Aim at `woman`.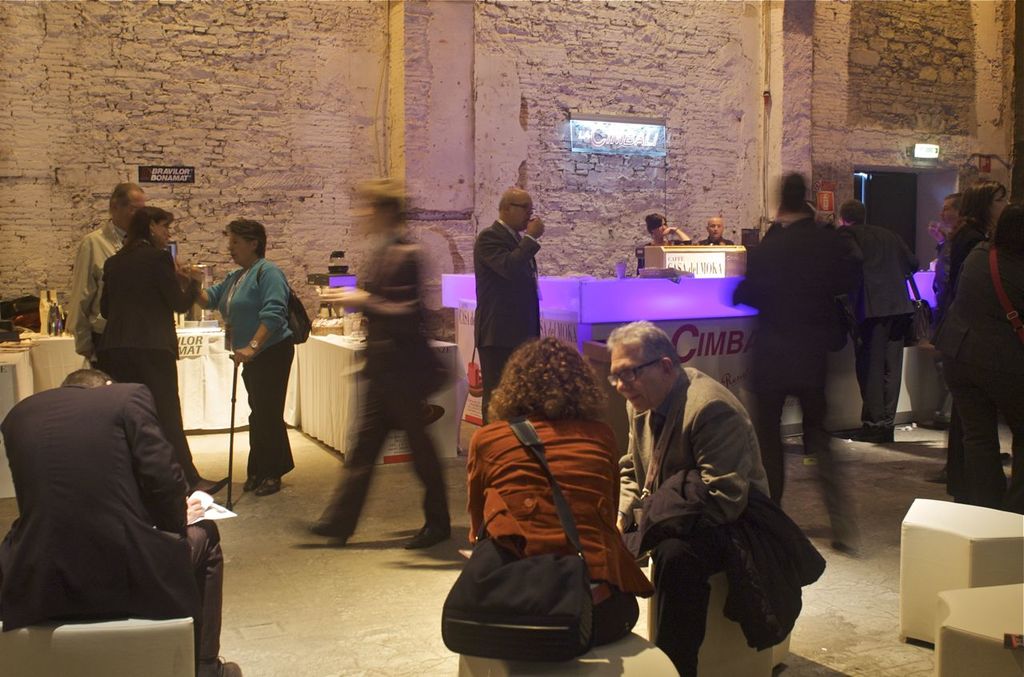
Aimed at [174,220,294,497].
